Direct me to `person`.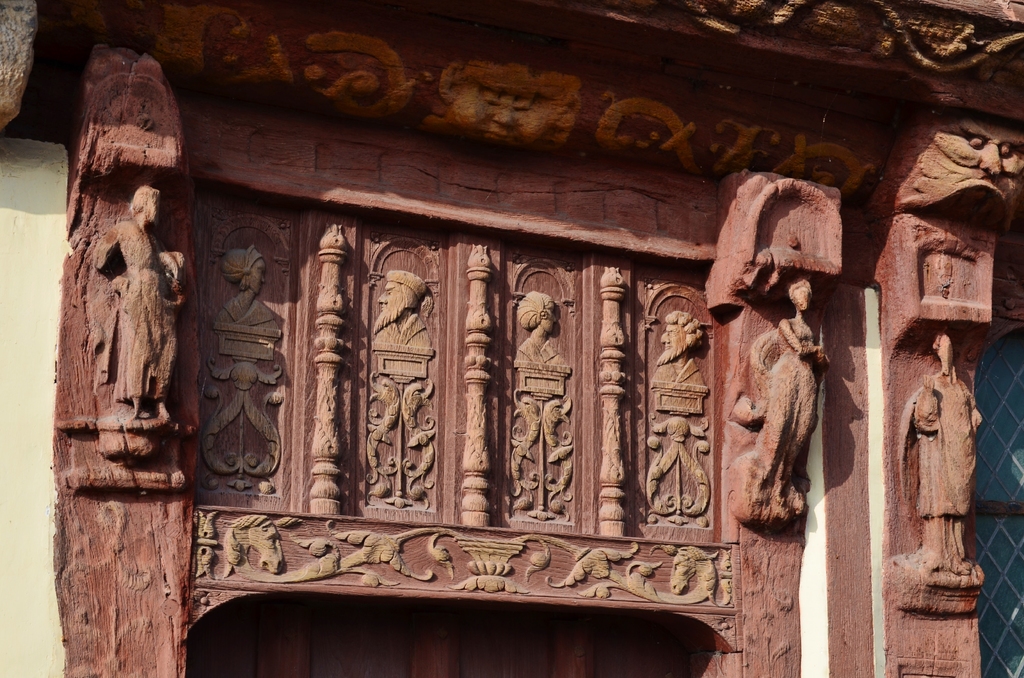
Direction: [375,271,429,350].
